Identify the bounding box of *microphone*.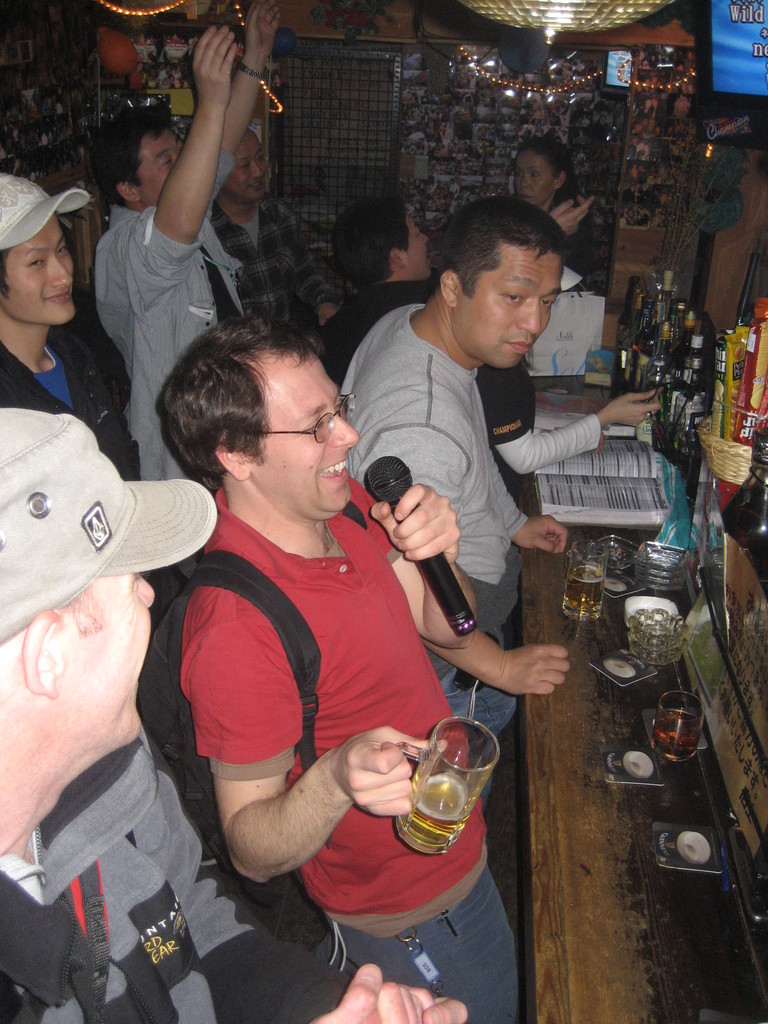
select_region(353, 450, 490, 637).
